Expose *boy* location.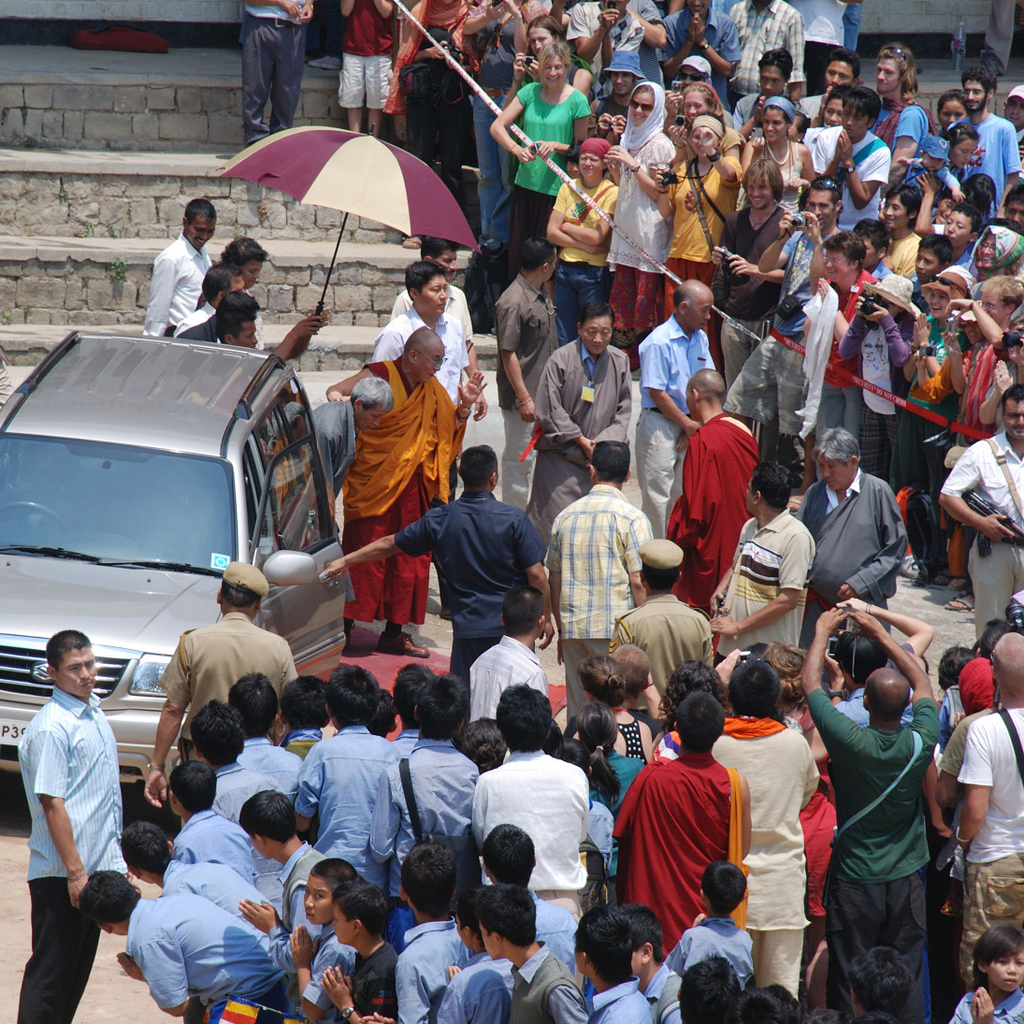
Exposed at rect(281, 849, 369, 1021).
